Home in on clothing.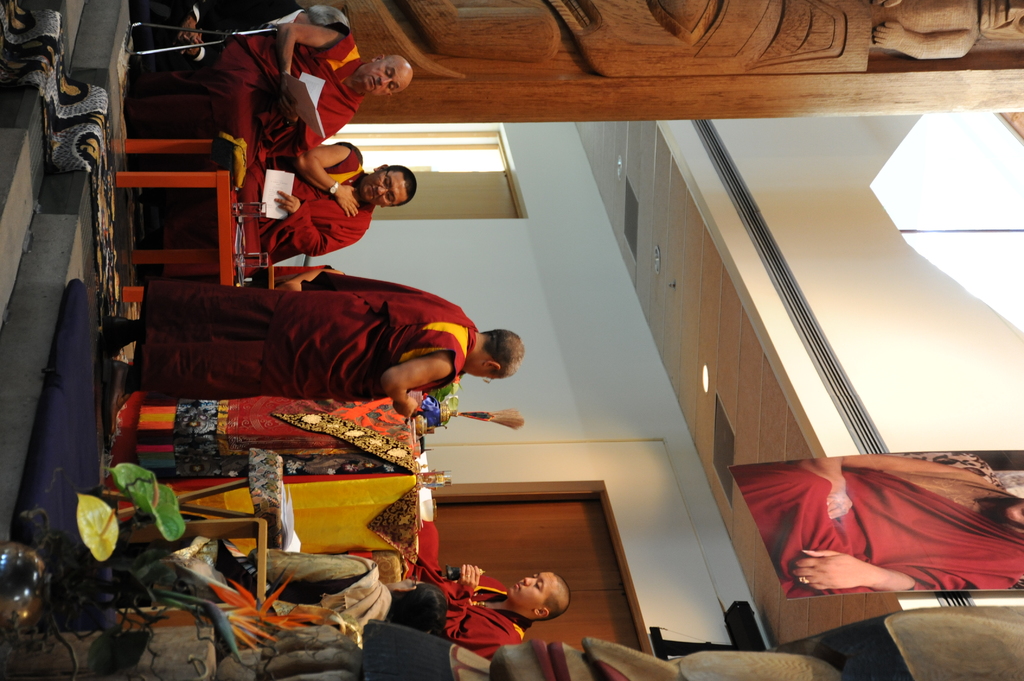
Homed in at box(141, 267, 468, 409).
